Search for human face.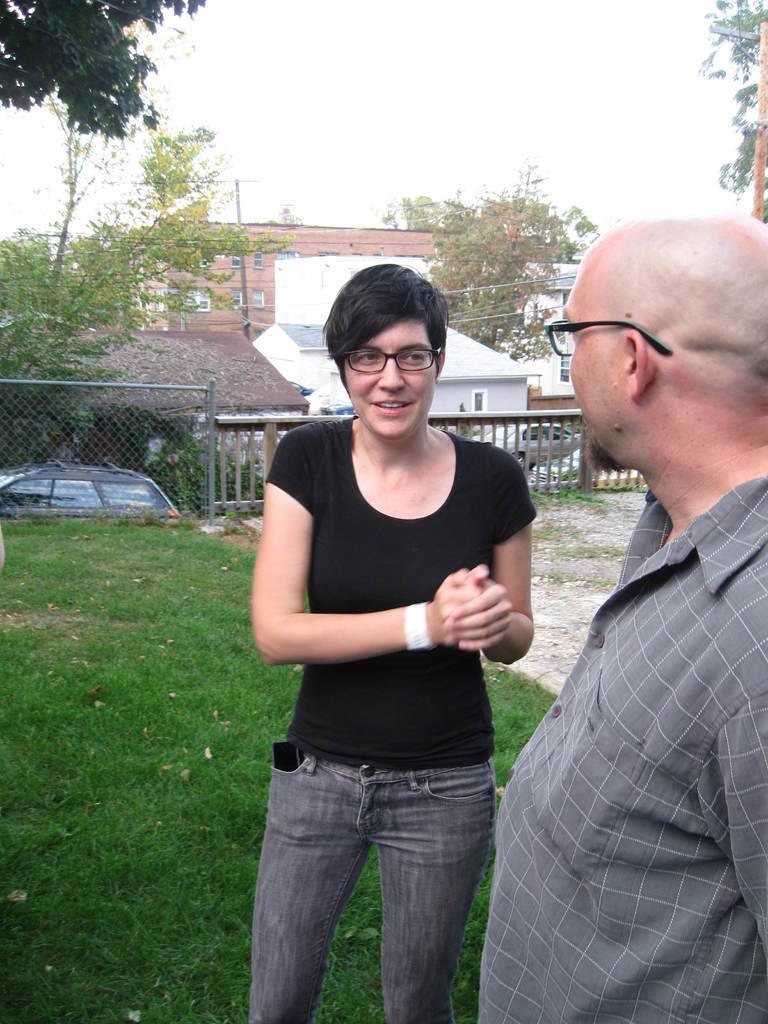
Found at (345,317,434,435).
